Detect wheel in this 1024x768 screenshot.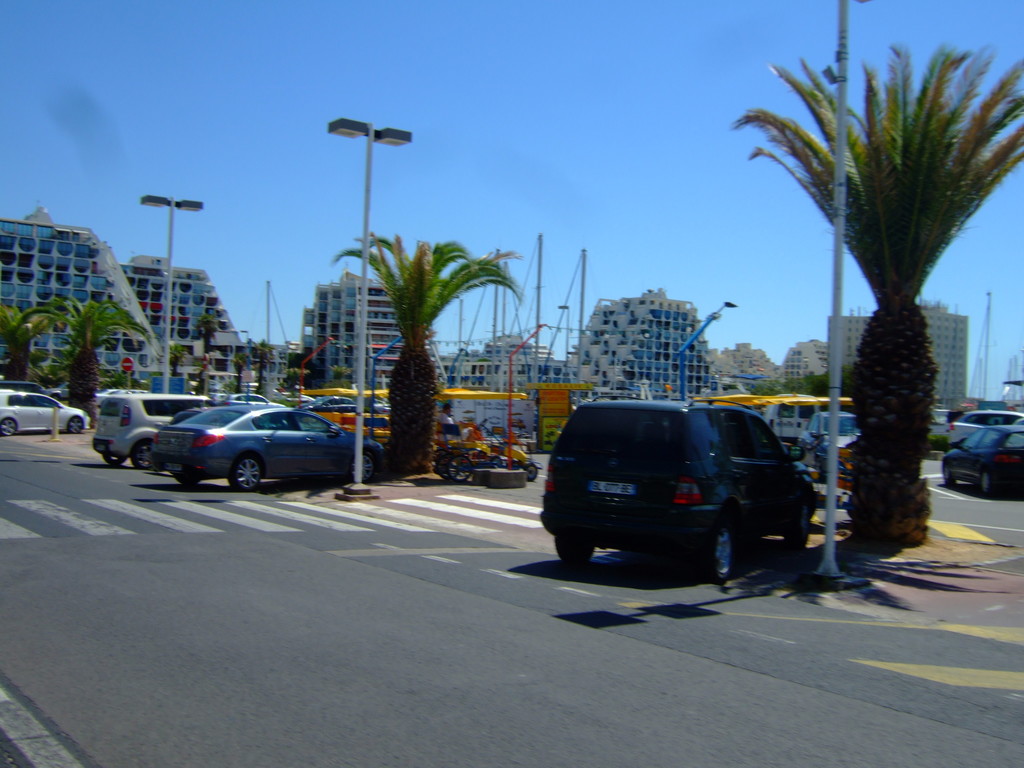
Detection: 65 415 88 435.
